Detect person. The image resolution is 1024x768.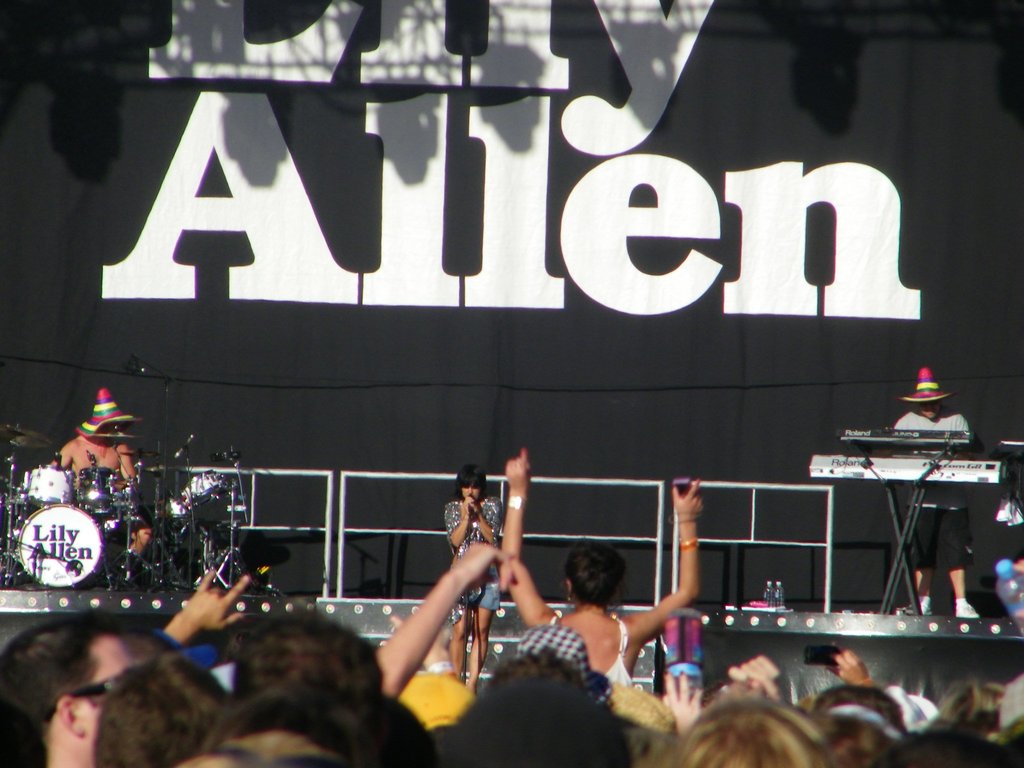
x1=432, y1=679, x2=629, y2=767.
